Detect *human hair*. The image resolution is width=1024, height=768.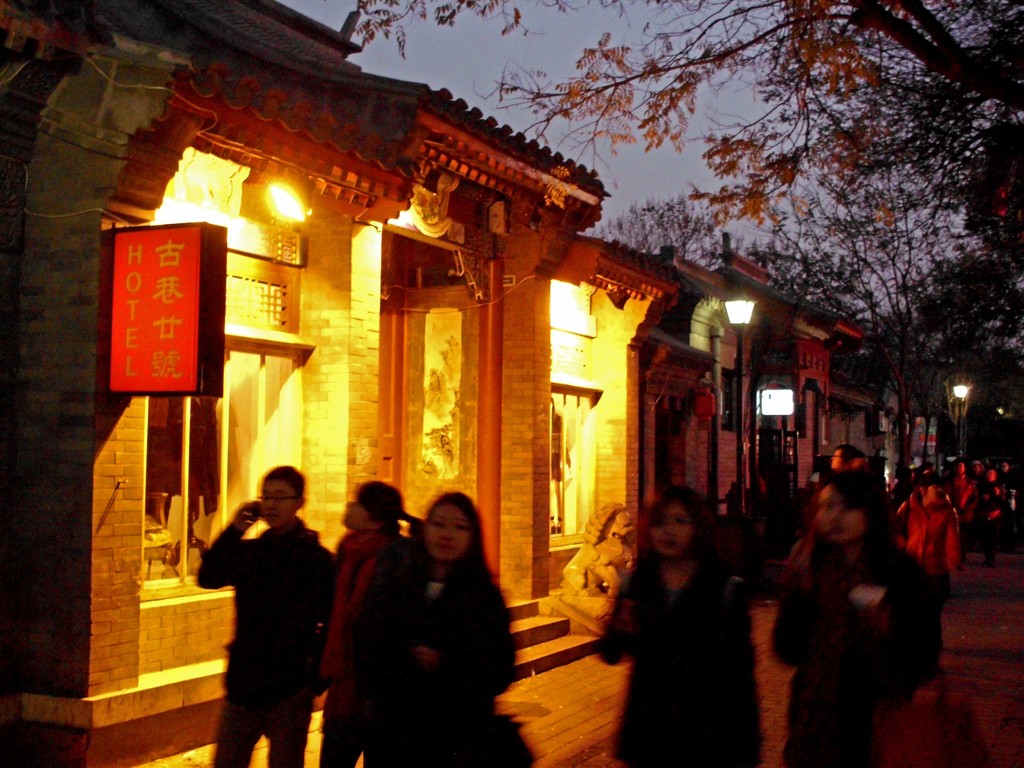
{"left": 836, "top": 445, "right": 863, "bottom": 460}.
